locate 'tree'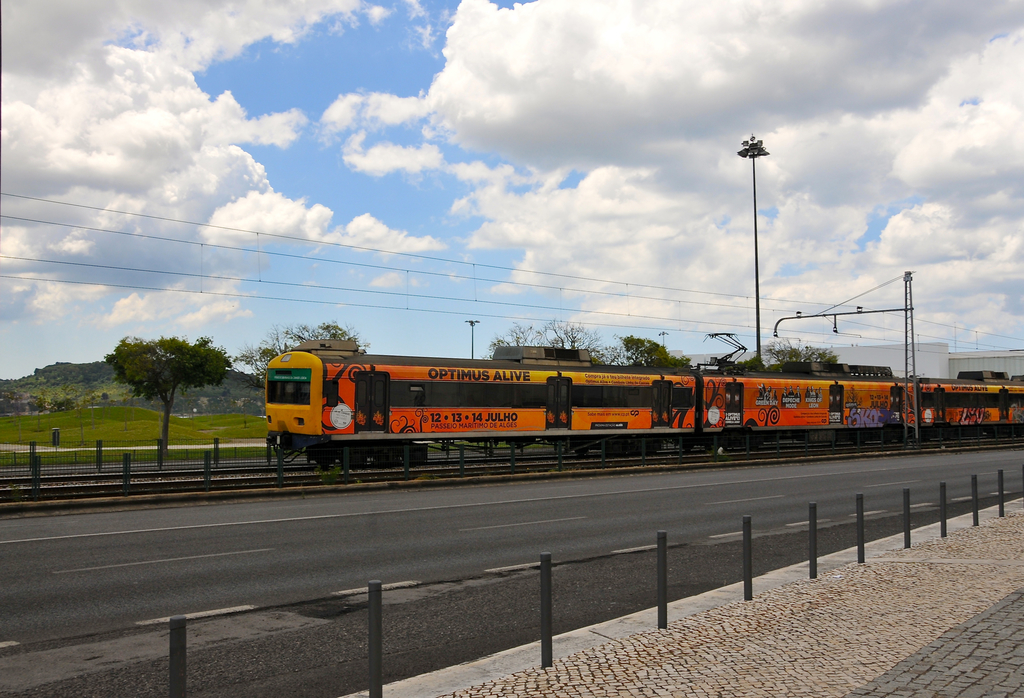
[left=102, top=325, right=215, bottom=448]
